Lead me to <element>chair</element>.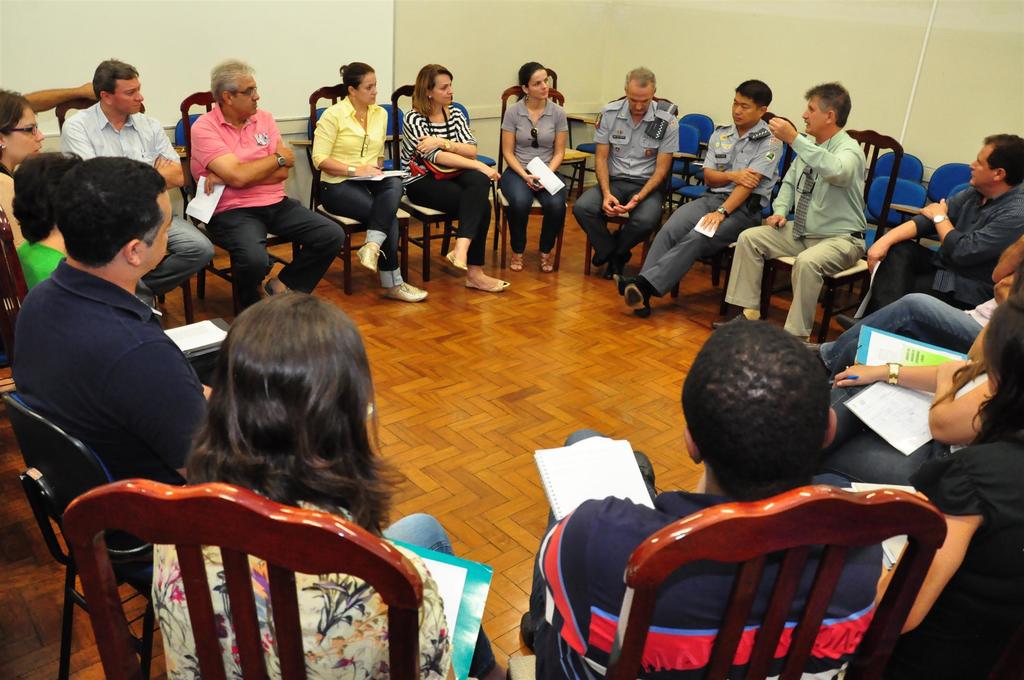
Lead to pyautogui.locateOnScreen(523, 458, 978, 676).
